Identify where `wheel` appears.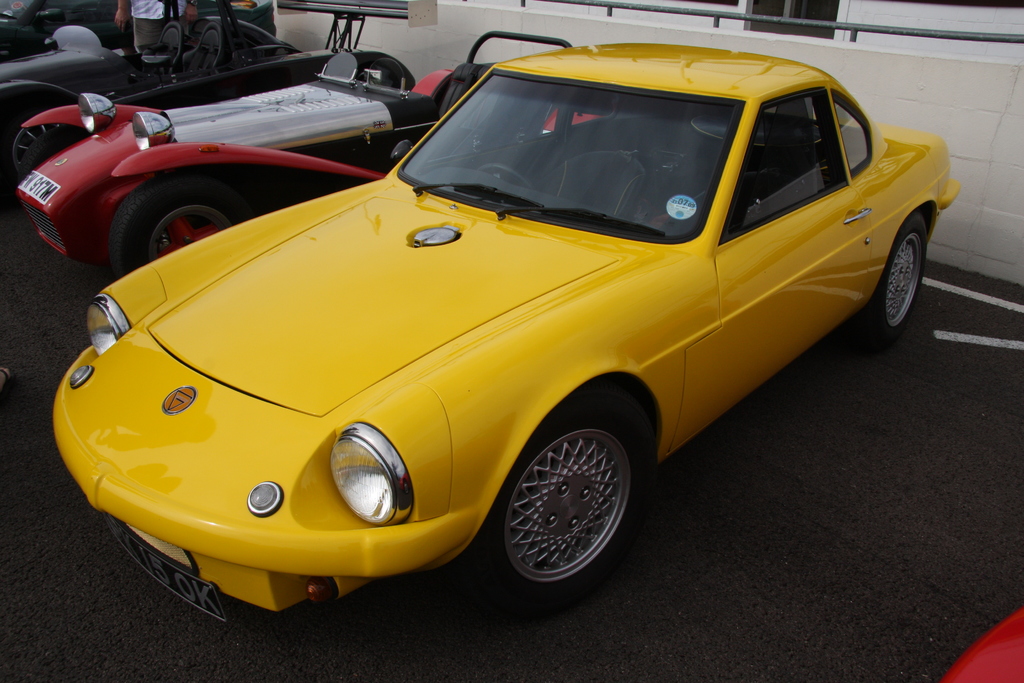
Appears at Rect(0, 105, 88, 180).
